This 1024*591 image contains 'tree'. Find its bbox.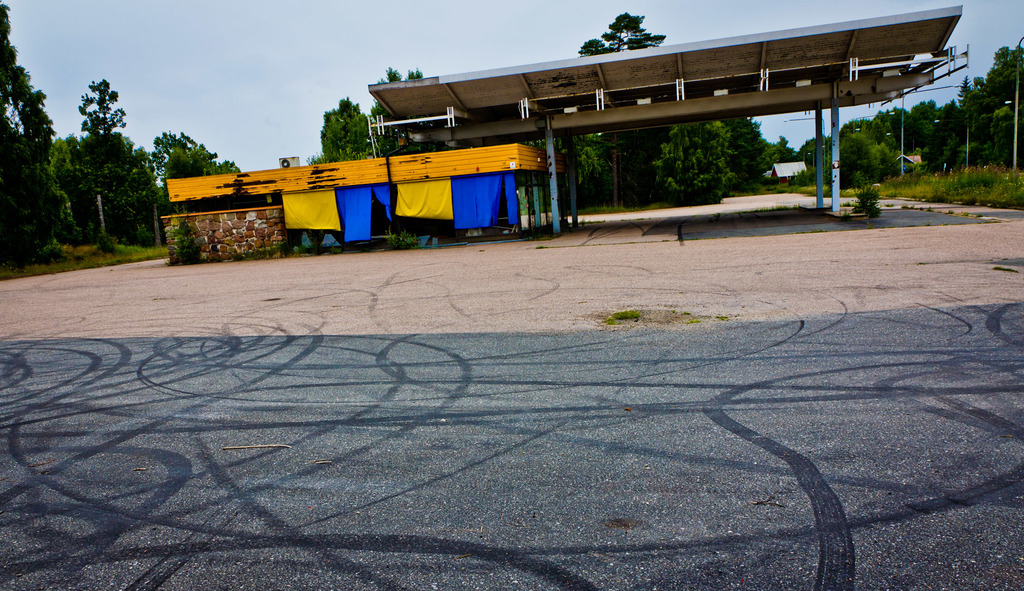
[305,86,369,154].
